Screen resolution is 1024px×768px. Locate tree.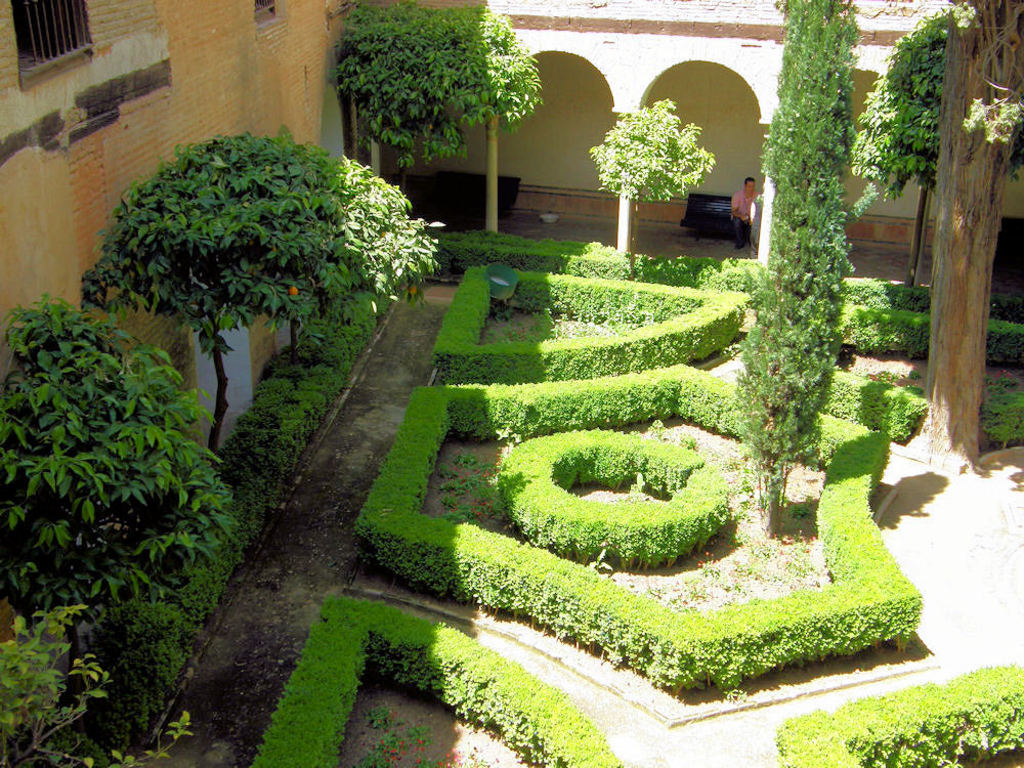
pyautogui.locateOnScreen(83, 129, 450, 445).
